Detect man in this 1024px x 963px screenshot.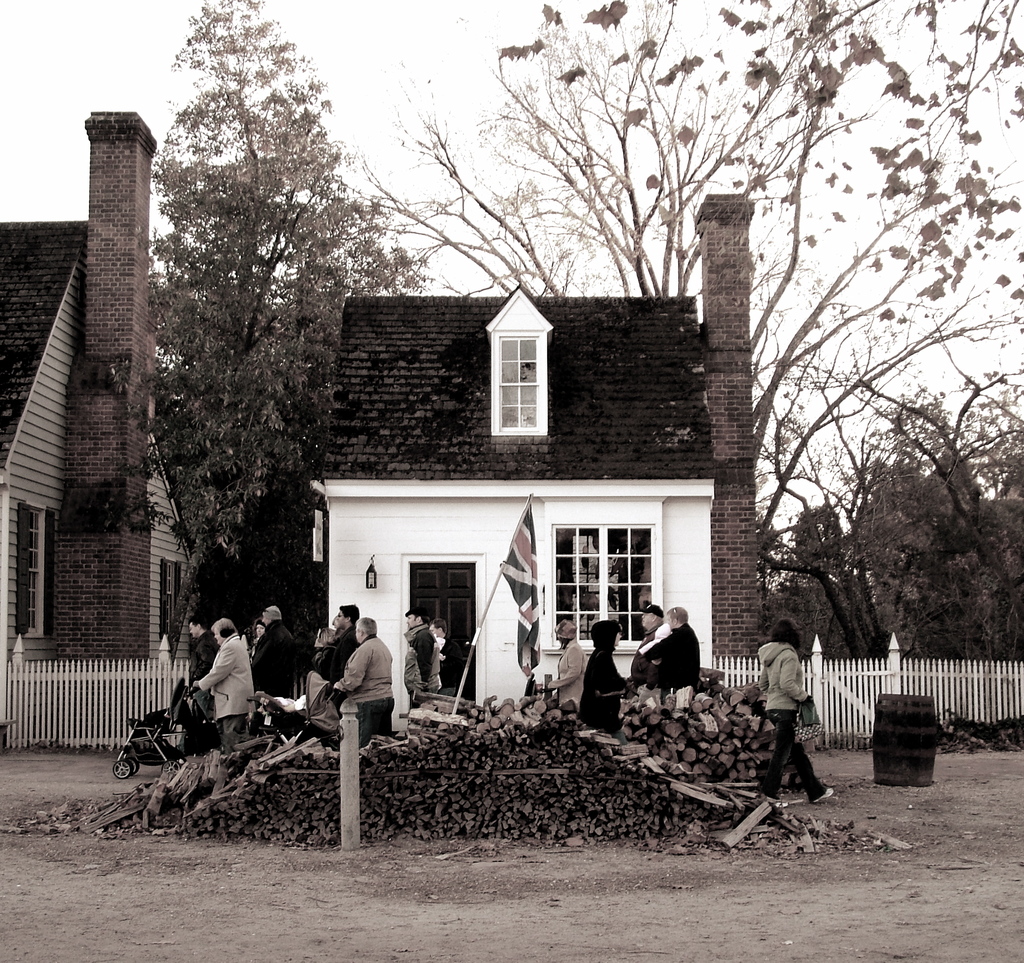
Detection: x1=586 y1=614 x2=634 y2=735.
